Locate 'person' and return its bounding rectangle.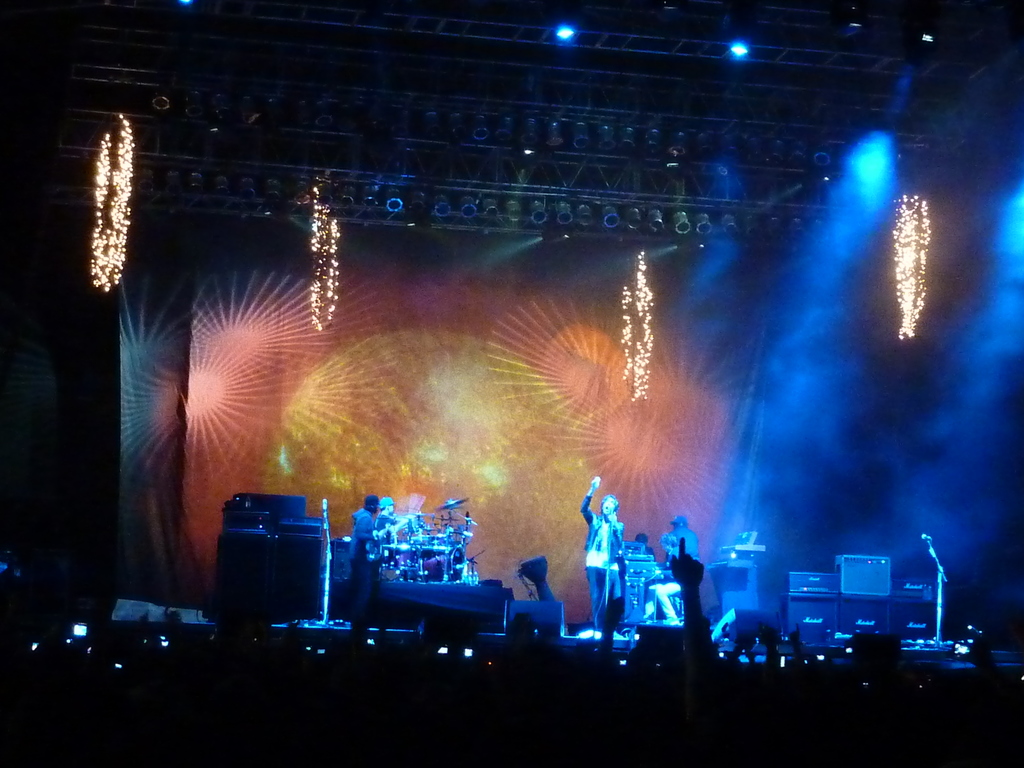
pyautogui.locateOnScreen(376, 495, 399, 531).
